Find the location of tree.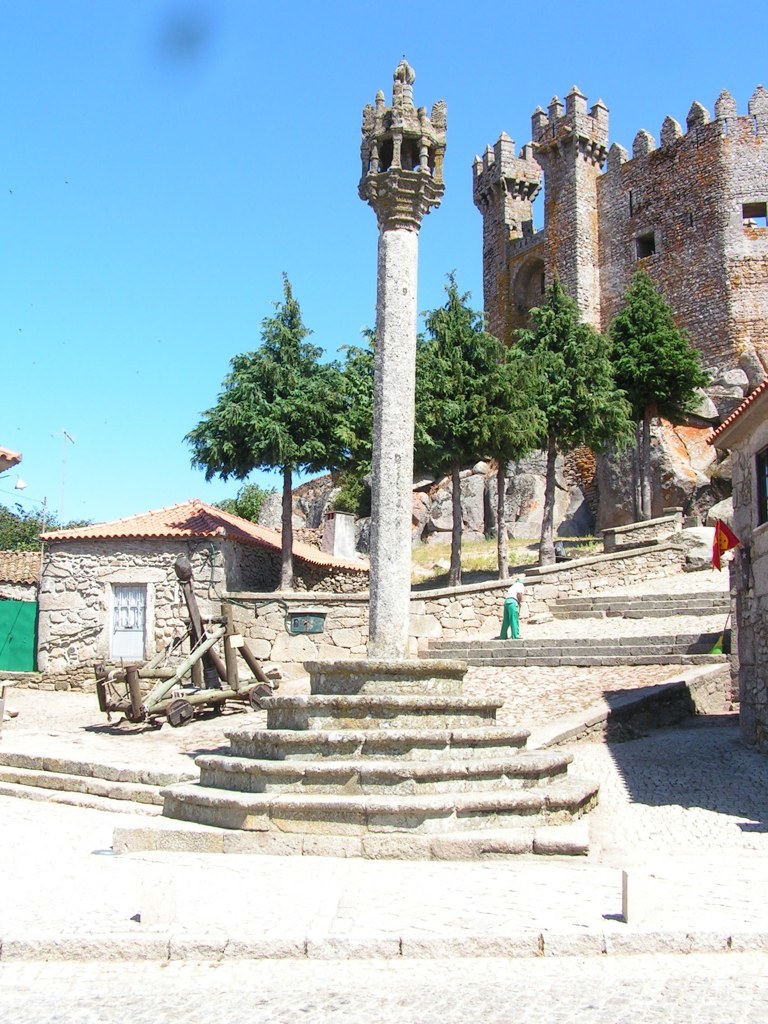
Location: 187:235:369:554.
